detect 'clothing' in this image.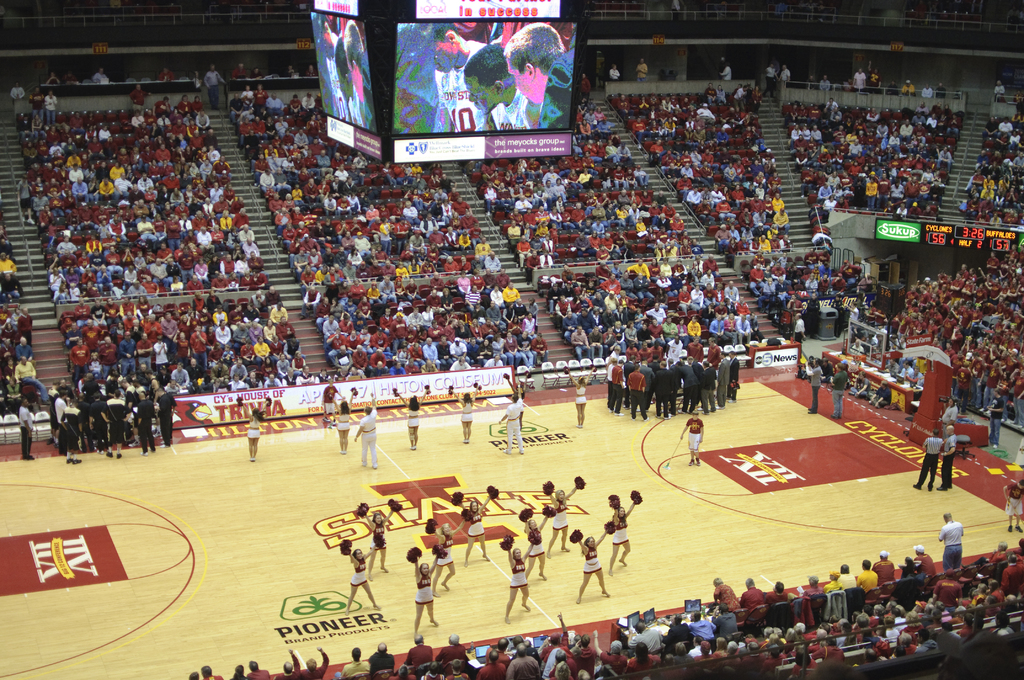
Detection: select_region(536, 45, 575, 129).
